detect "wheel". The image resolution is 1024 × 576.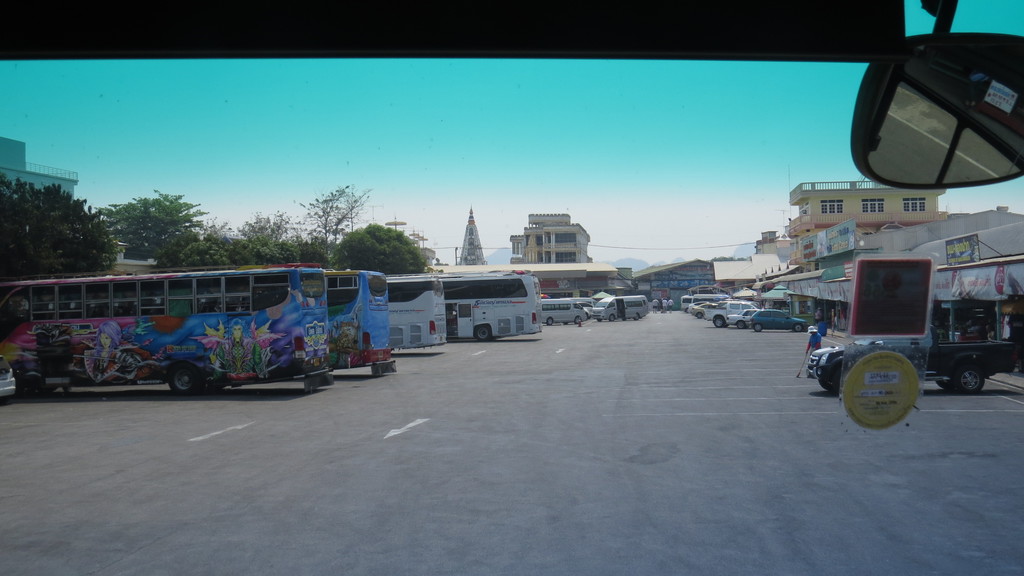
pyautogui.locateOnScreen(632, 314, 641, 321).
